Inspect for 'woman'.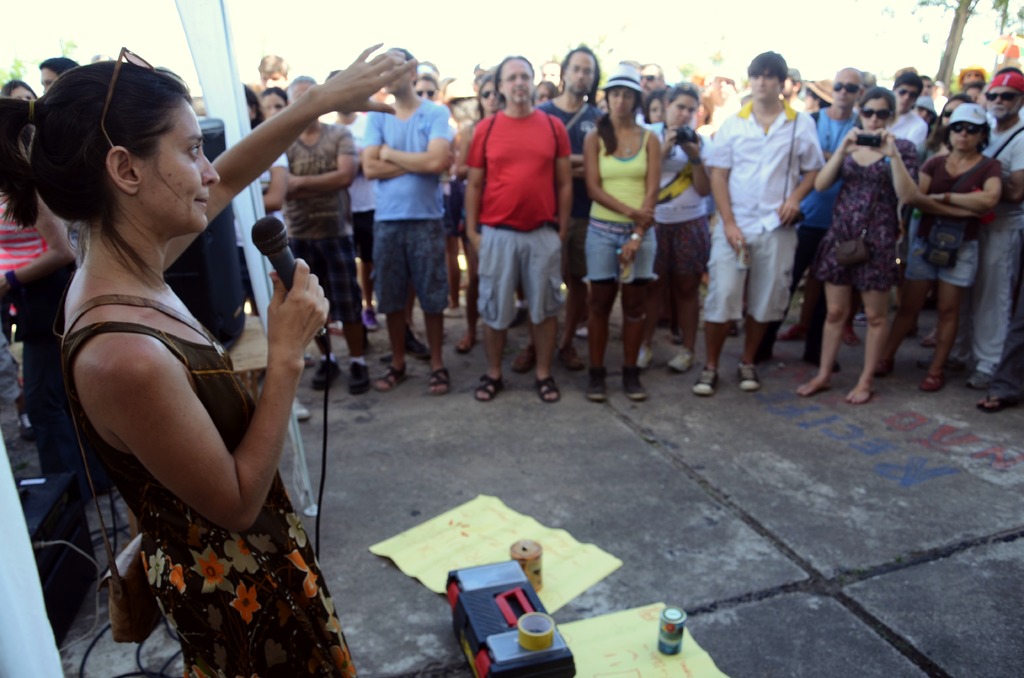
Inspection: bbox(924, 83, 967, 175).
